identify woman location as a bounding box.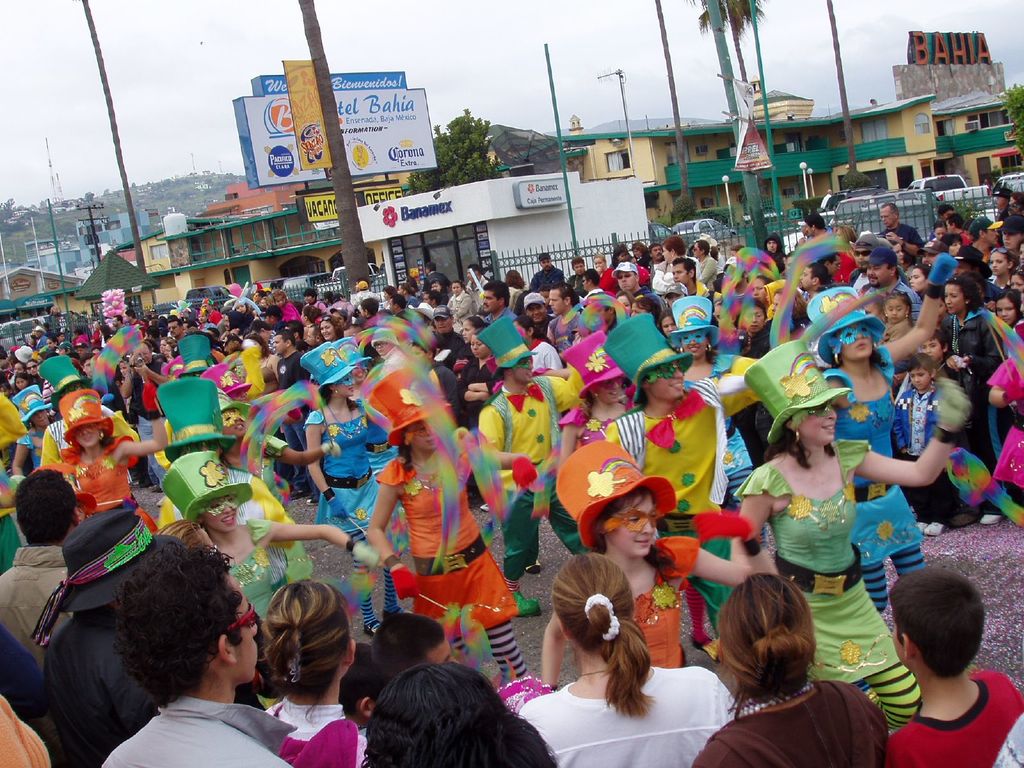
l=550, t=324, r=642, b=471.
